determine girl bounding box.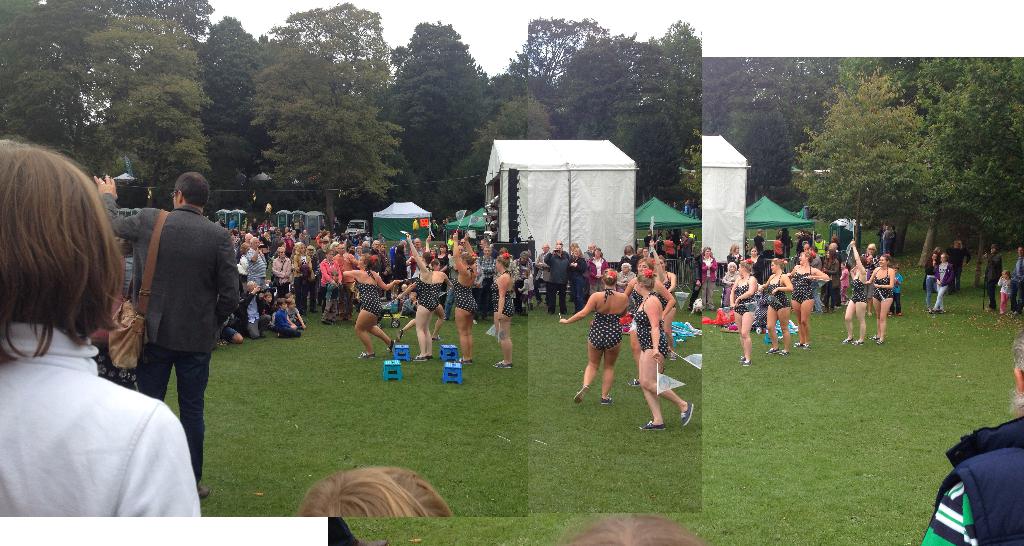
Determined: (636, 271, 693, 430).
